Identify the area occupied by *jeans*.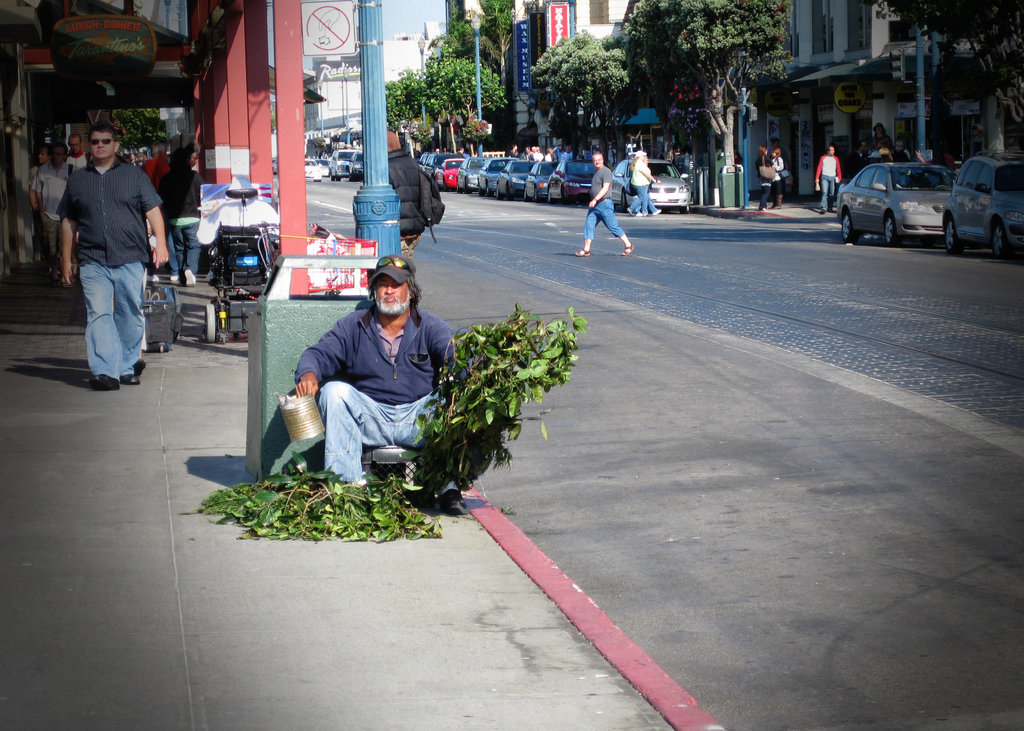
Area: <box>634,196,656,212</box>.
